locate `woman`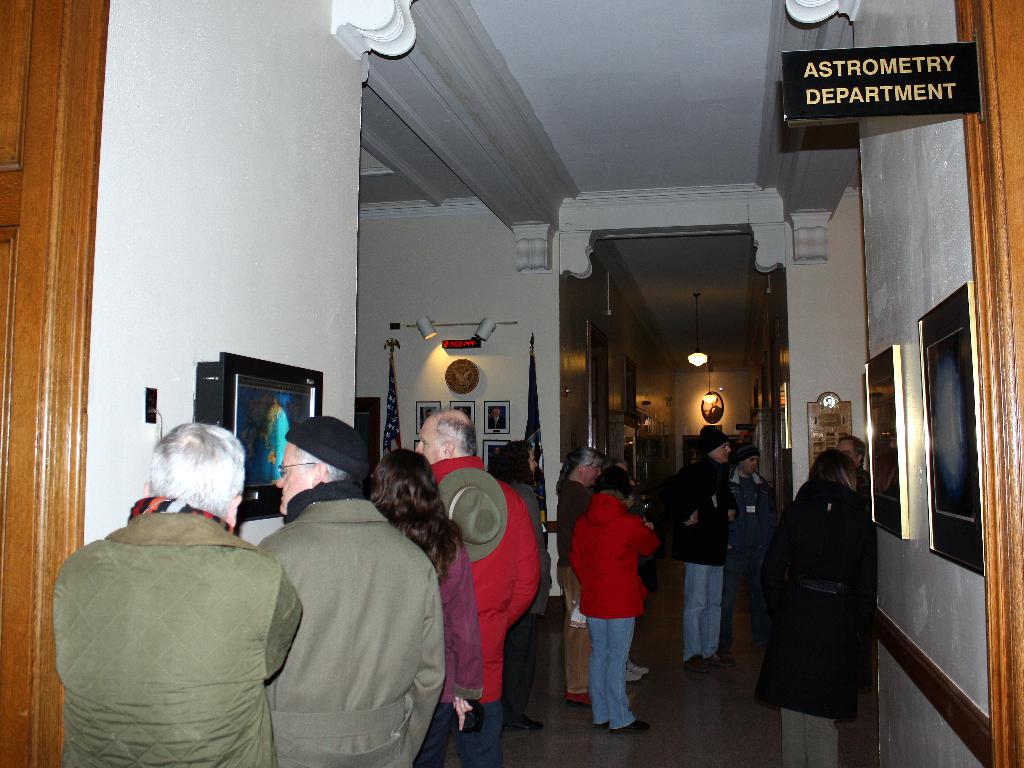
{"left": 367, "top": 448, "right": 483, "bottom": 767}
